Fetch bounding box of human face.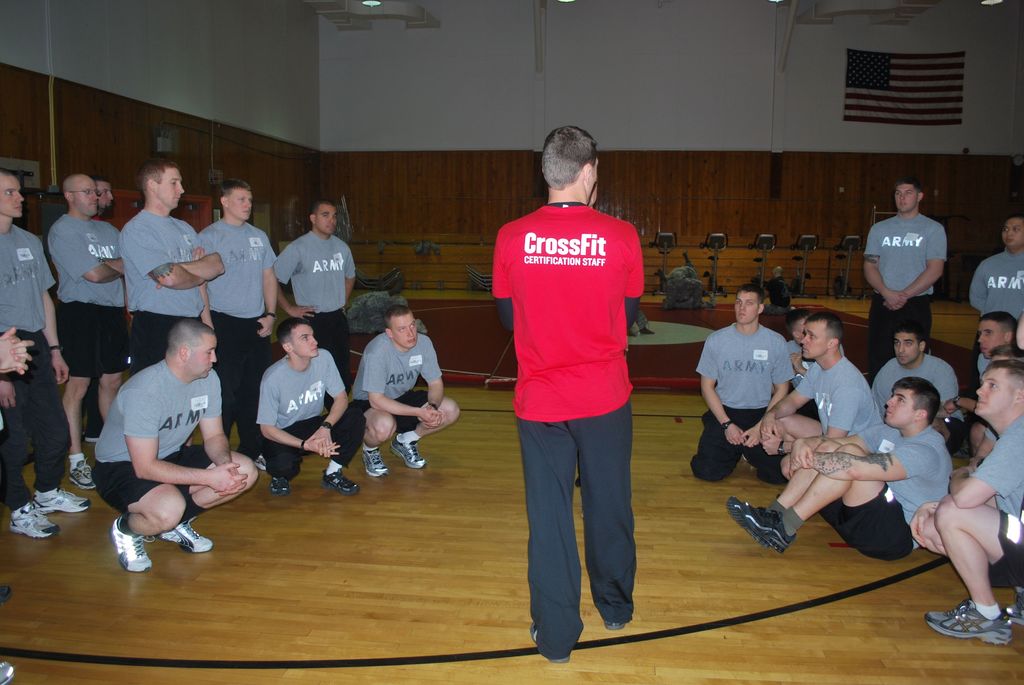
Bbox: rect(189, 335, 220, 376).
